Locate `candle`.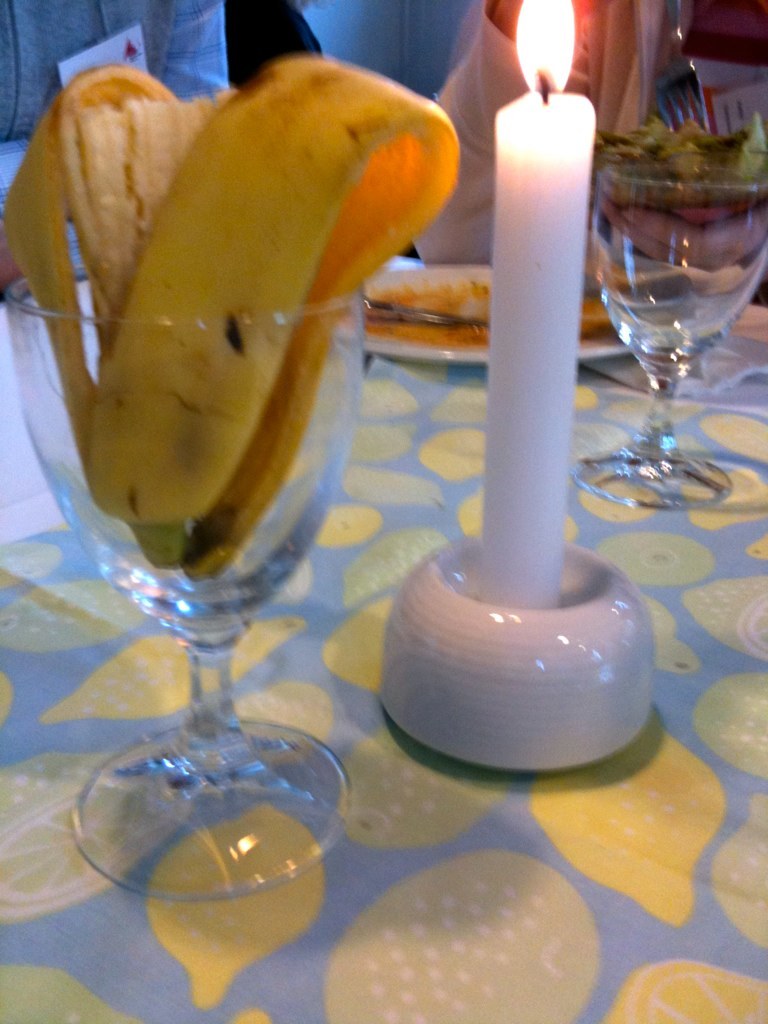
Bounding box: crop(489, 0, 592, 611).
